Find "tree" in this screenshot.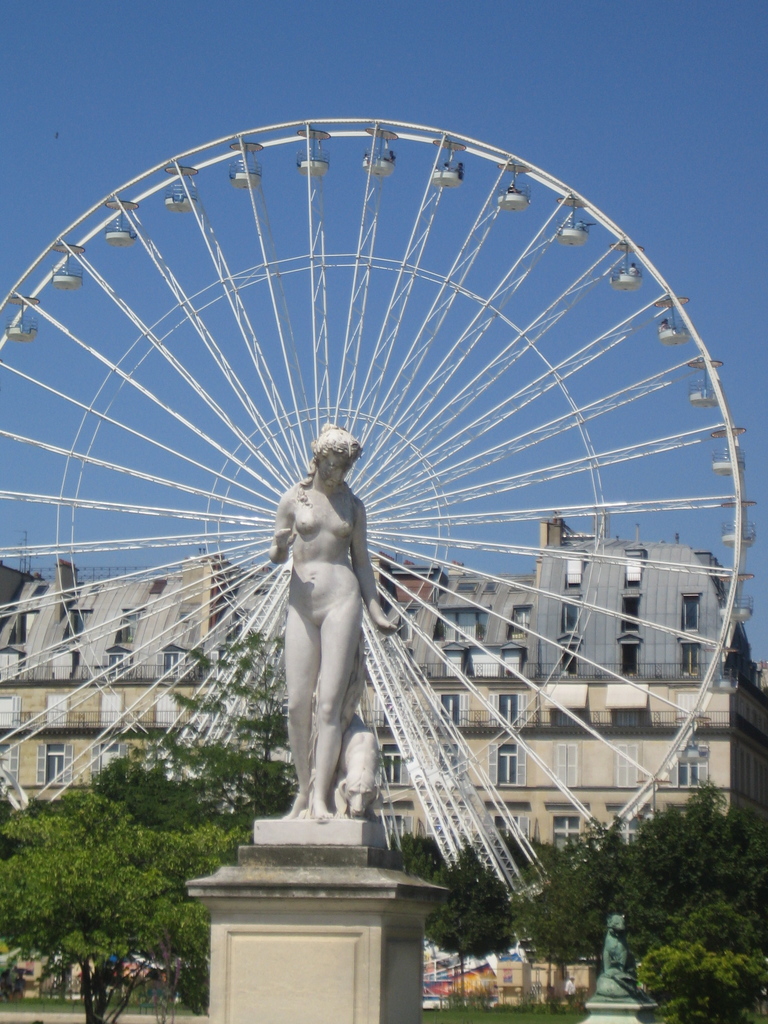
The bounding box for "tree" is region(612, 776, 767, 1023).
